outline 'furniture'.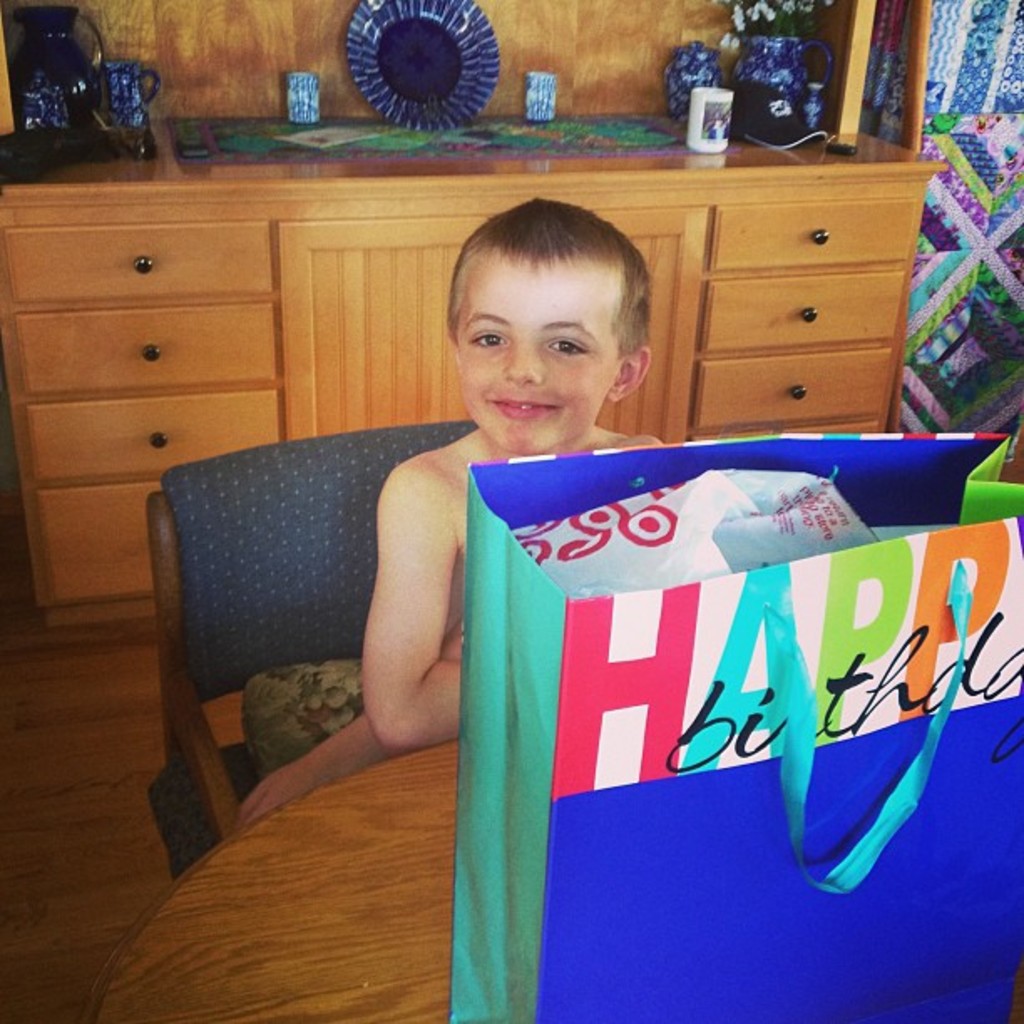
Outline: (92,750,458,1022).
